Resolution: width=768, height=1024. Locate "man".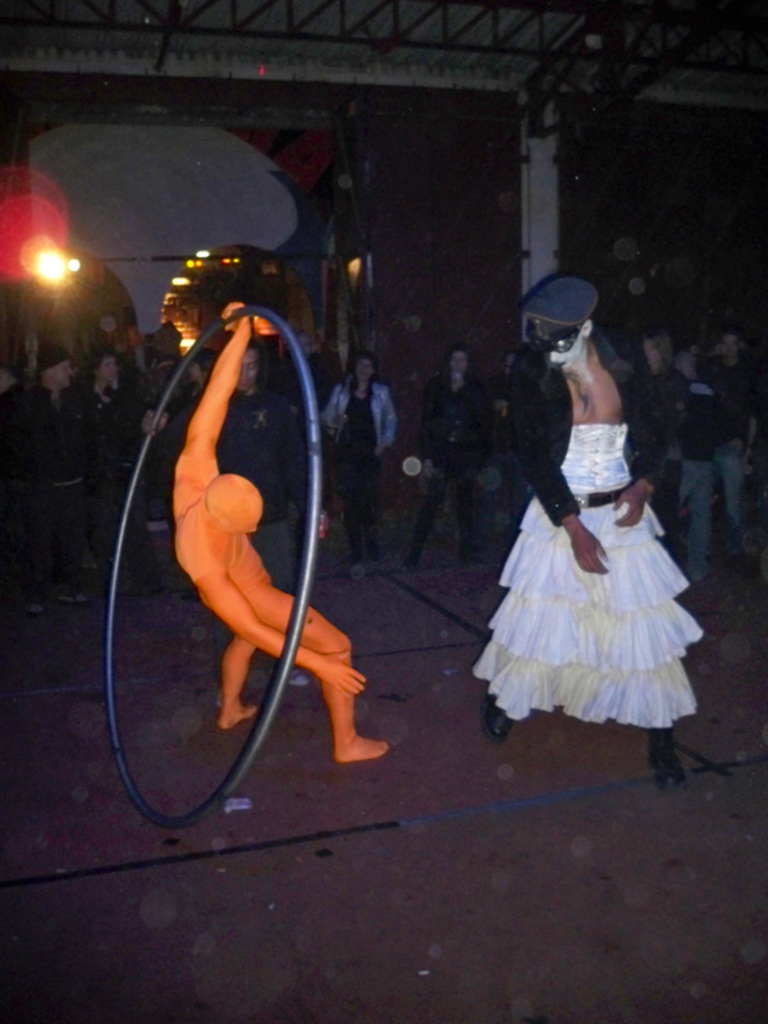
[left=470, top=279, right=699, bottom=785].
